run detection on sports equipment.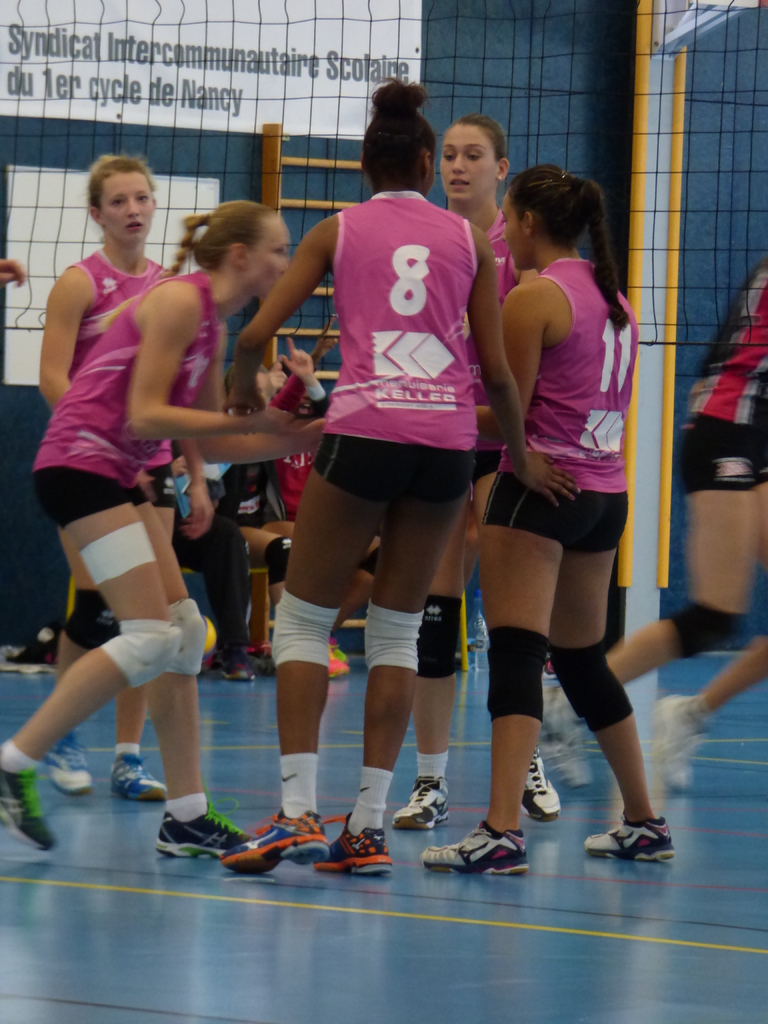
Result: detection(273, 586, 341, 669).
